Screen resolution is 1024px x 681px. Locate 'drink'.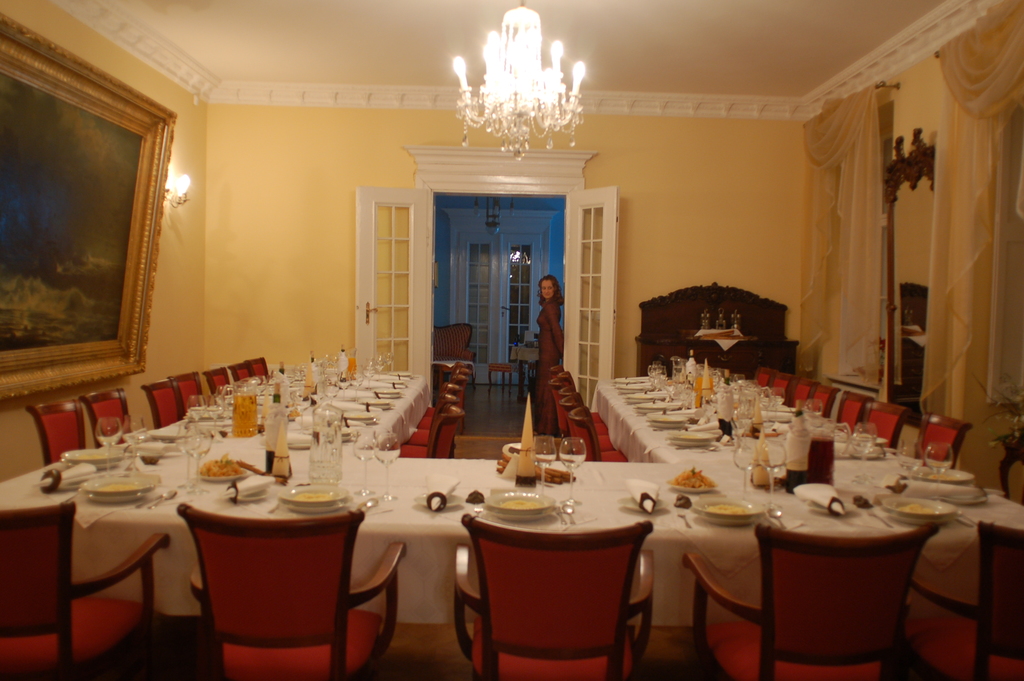
{"left": 221, "top": 385, "right": 253, "bottom": 440}.
